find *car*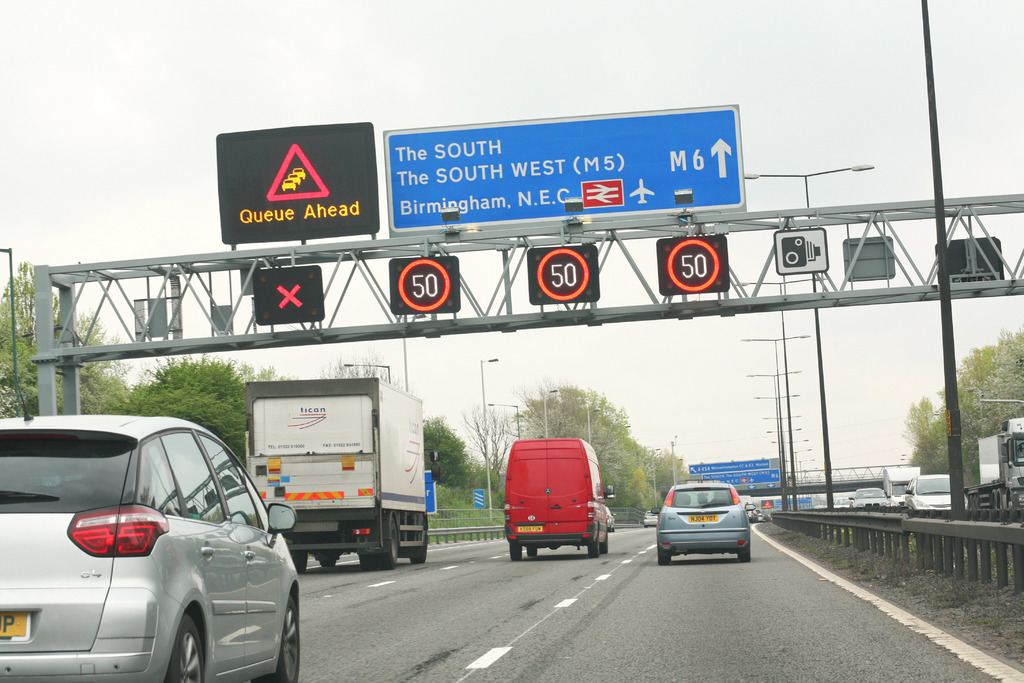
select_region(605, 505, 616, 532)
